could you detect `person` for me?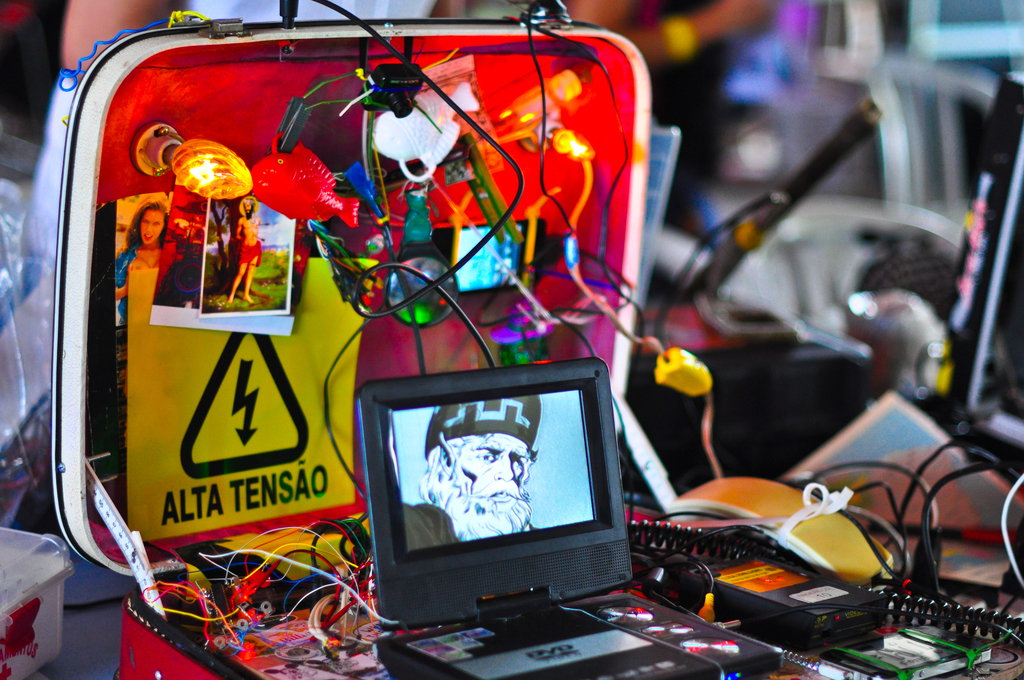
Detection result: locate(111, 202, 173, 334).
